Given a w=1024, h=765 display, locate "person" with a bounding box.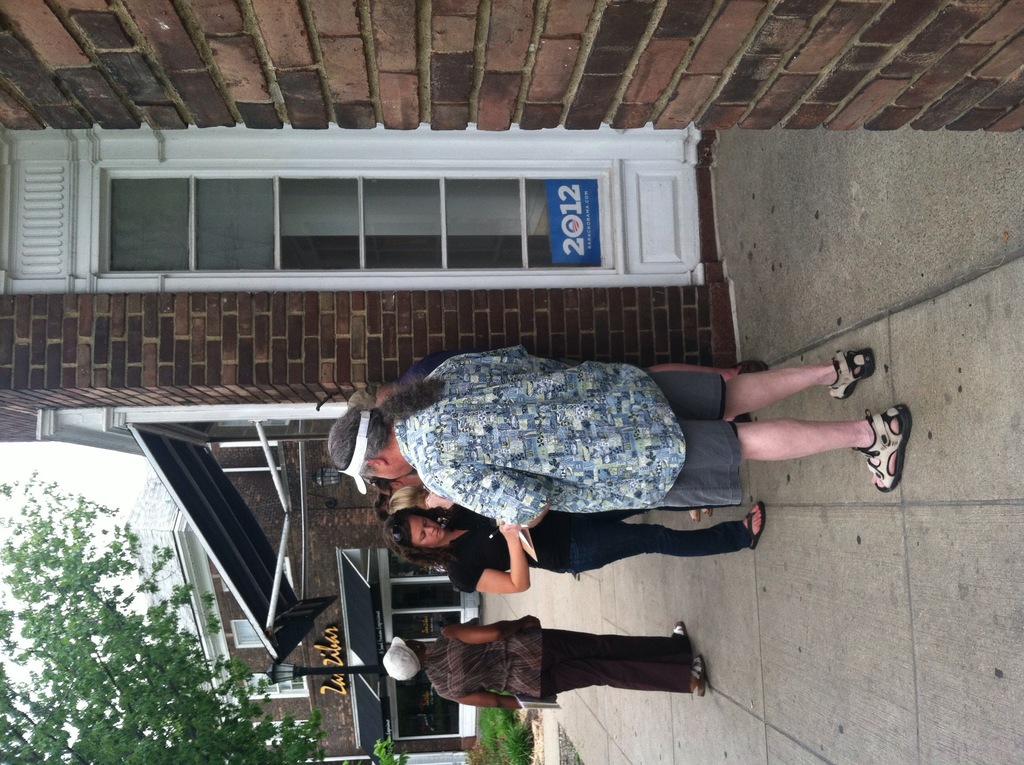
Located: <bbox>328, 338, 920, 494</bbox>.
